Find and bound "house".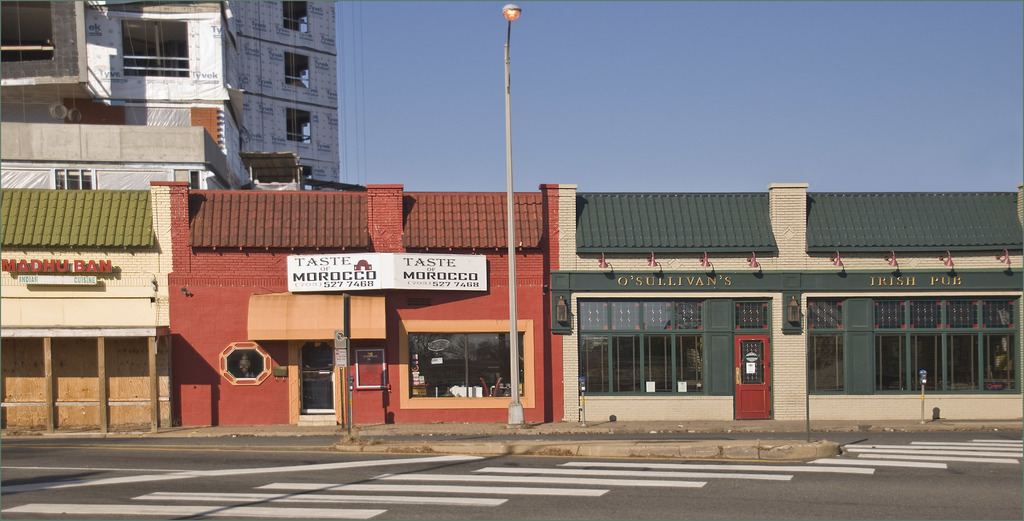
Bound: x1=0 y1=0 x2=337 y2=194.
